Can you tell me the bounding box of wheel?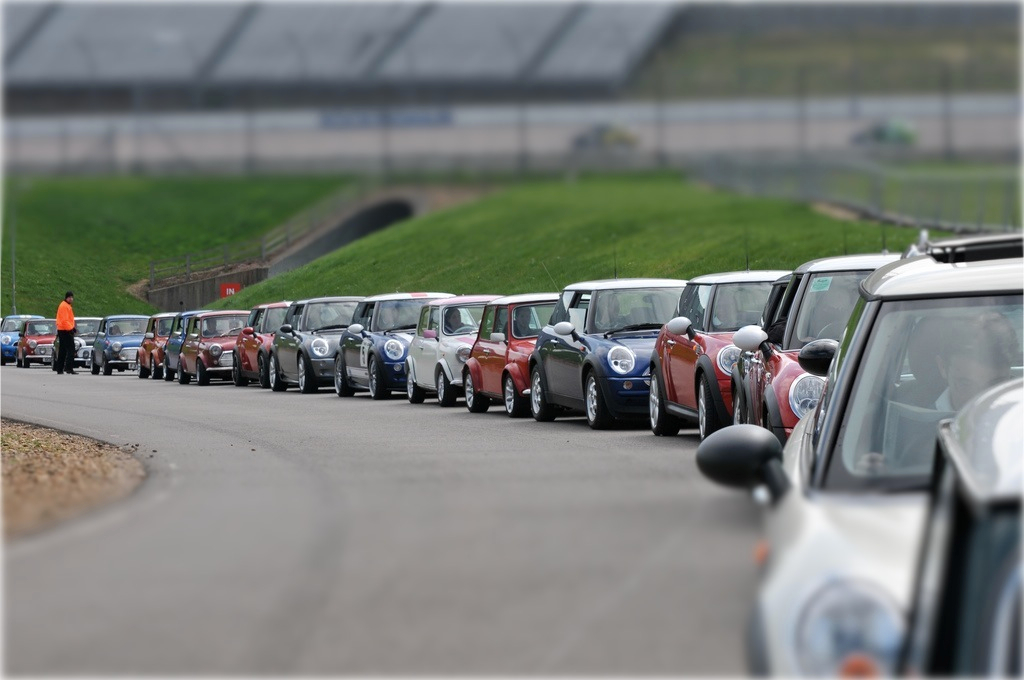
x1=267, y1=355, x2=289, y2=394.
